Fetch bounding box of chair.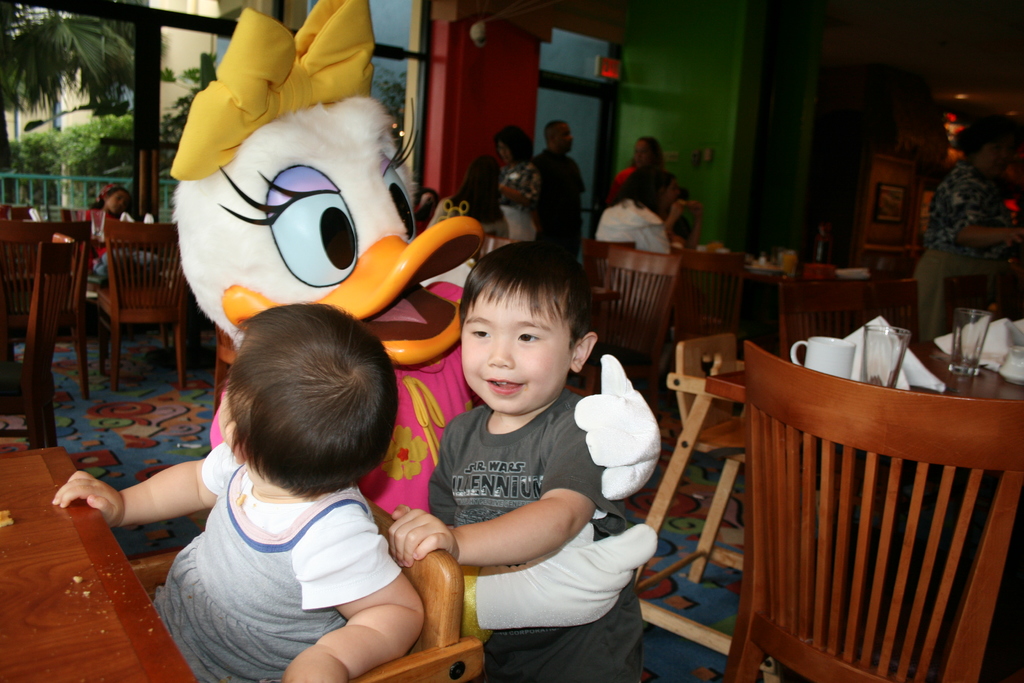
Bbox: locate(946, 274, 989, 342).
